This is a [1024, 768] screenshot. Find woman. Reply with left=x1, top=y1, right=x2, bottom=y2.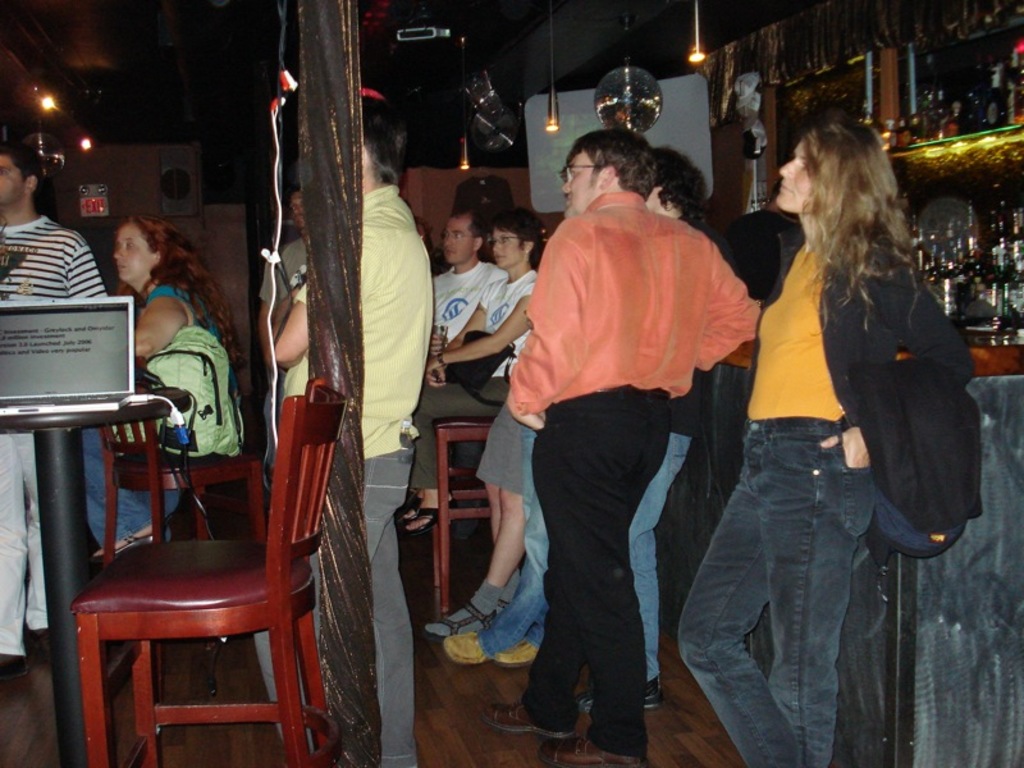
left=106, top=211, right=215, bottom=549.
